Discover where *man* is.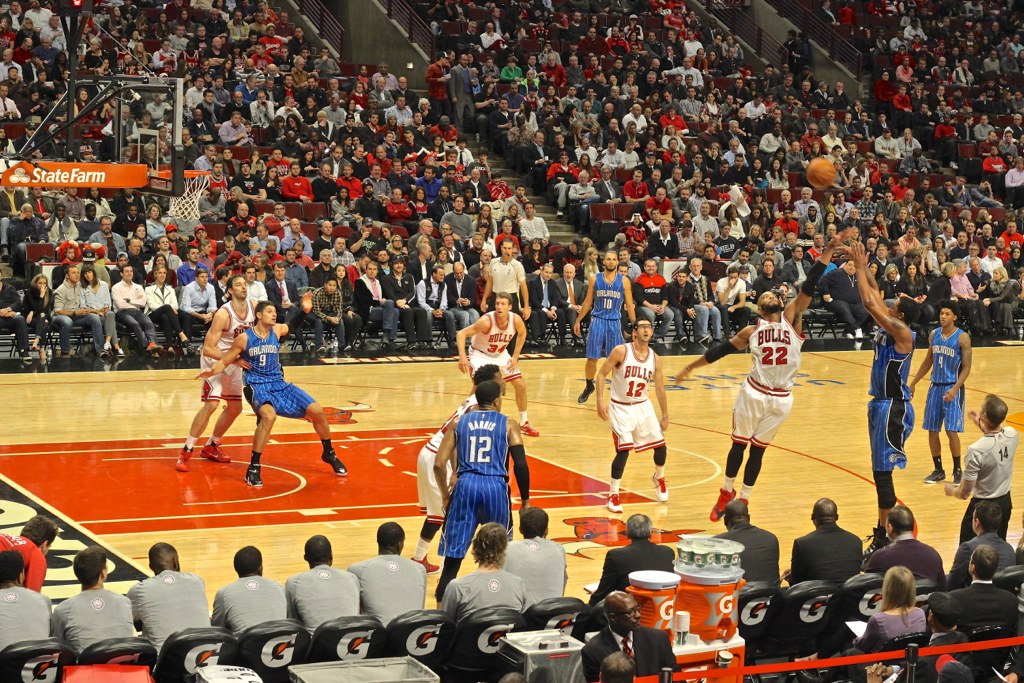
Discovered at crop(1000, 48, 1020, 72).
